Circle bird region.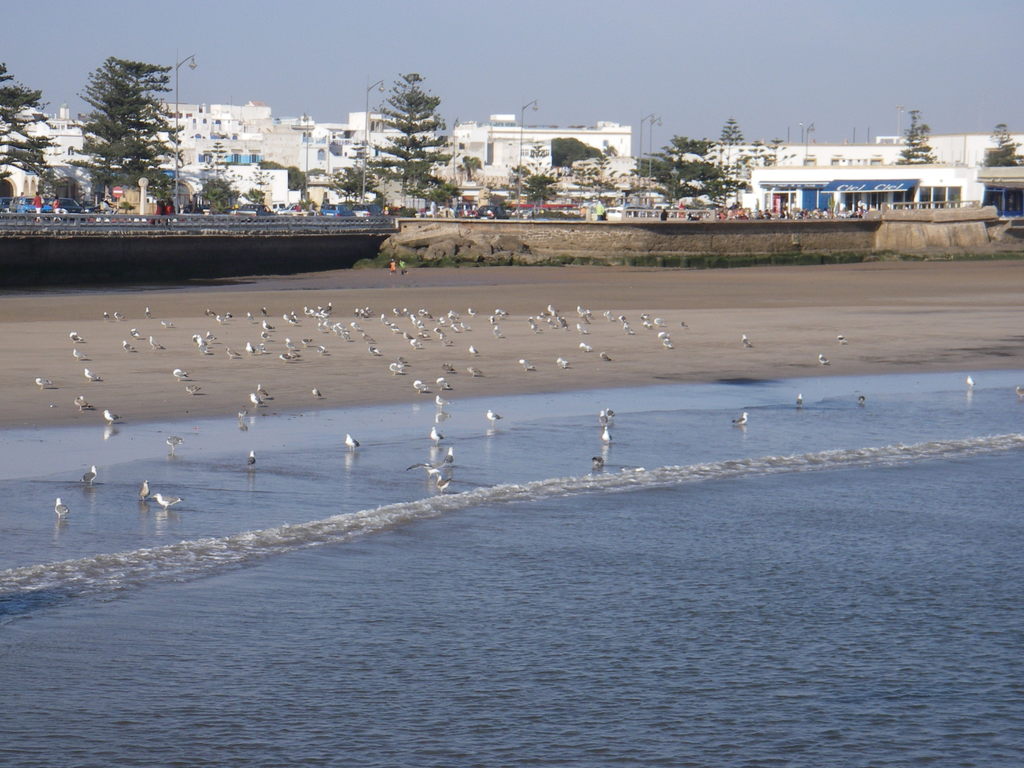
Region: {"x1": 148, "y1": 332, "x2": 166, "y2": 348}.
